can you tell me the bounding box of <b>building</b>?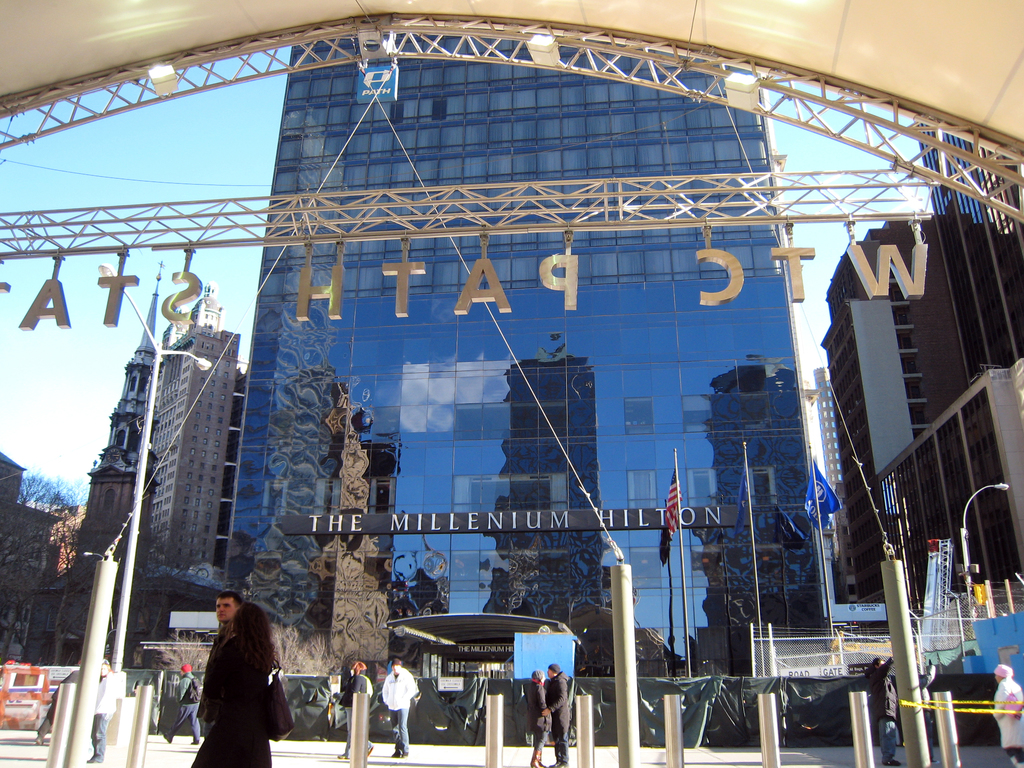
box(838, 208, 1023, 589).
